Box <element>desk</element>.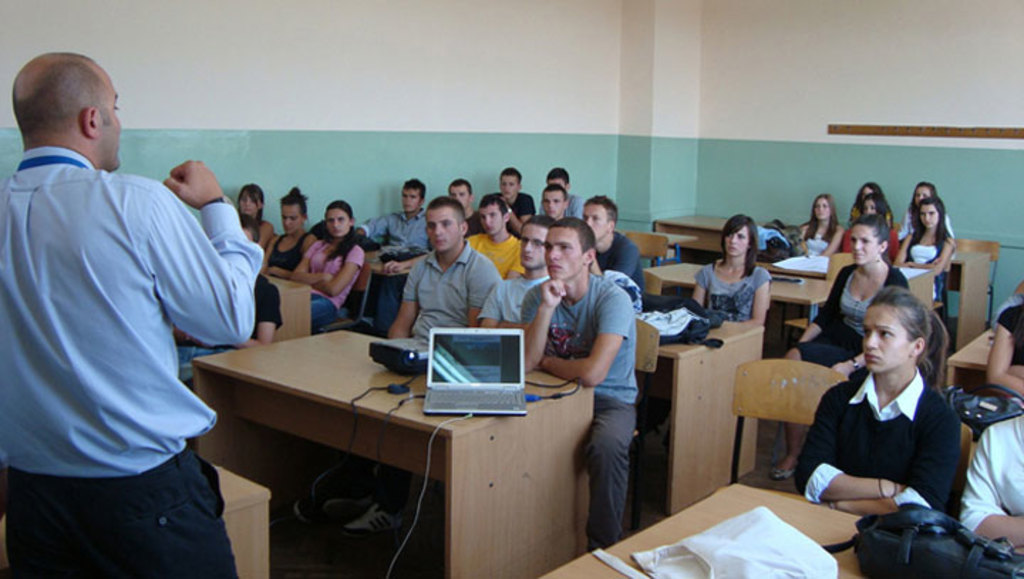
bbox=[658, 319, 764, 521].
